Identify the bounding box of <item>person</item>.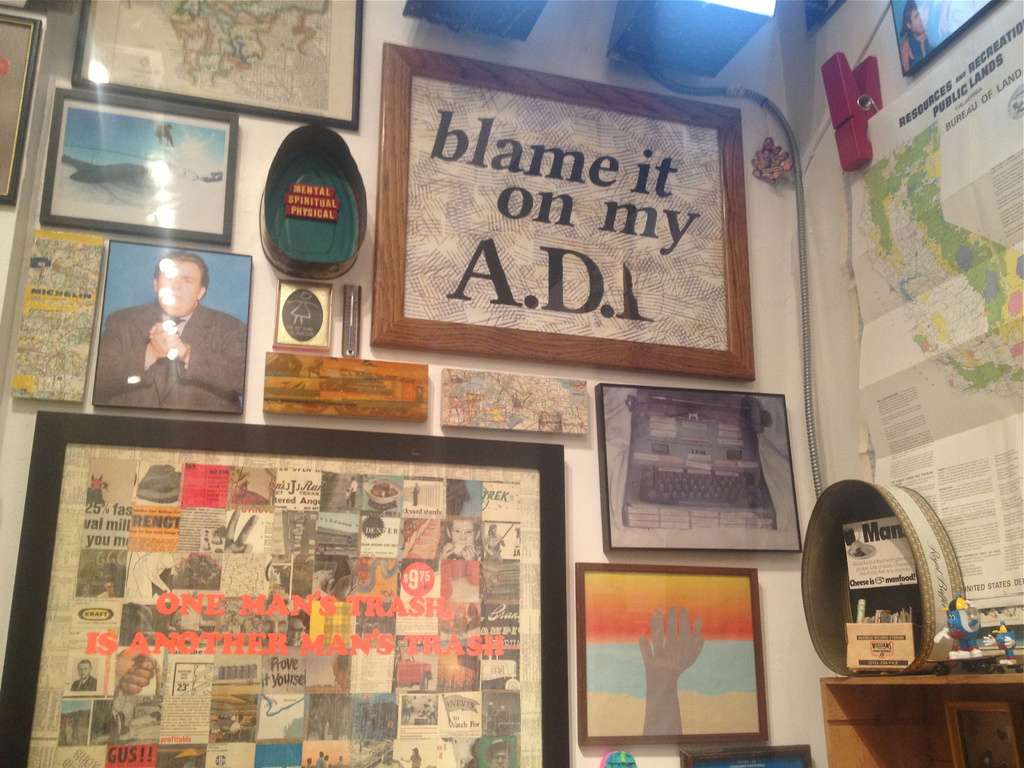
68, 659, 94, 688.
